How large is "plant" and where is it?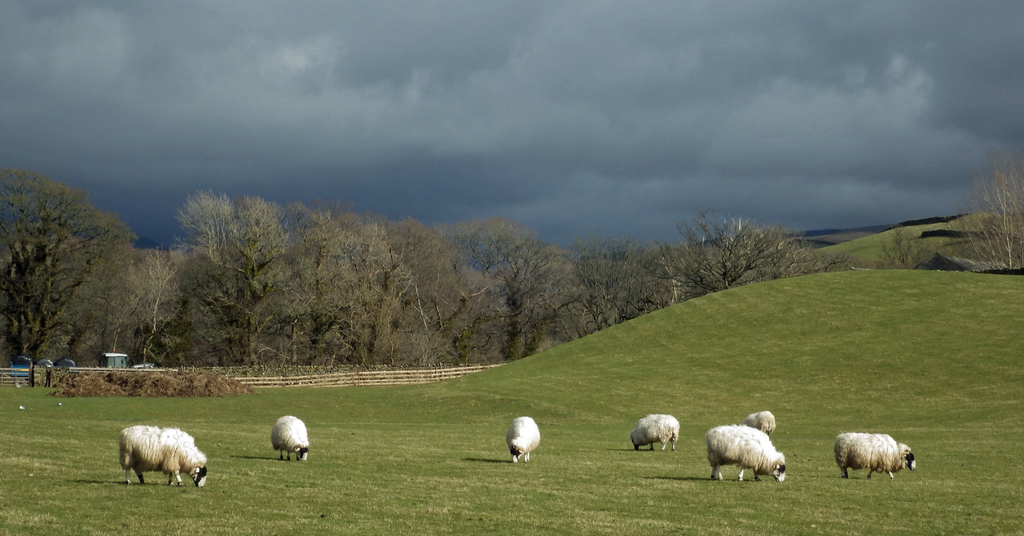
Bounding box: left=867, top=220, right=954, bottom=272.
